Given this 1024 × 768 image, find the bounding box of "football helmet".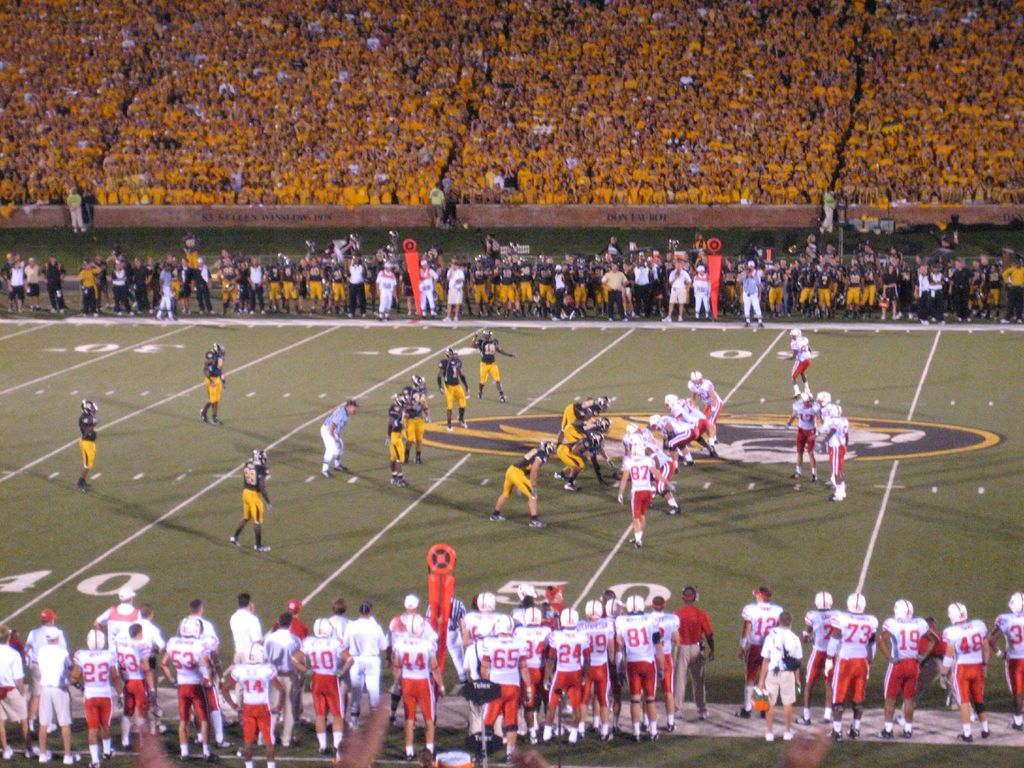
bbox=[845, 591, 866, 615].
